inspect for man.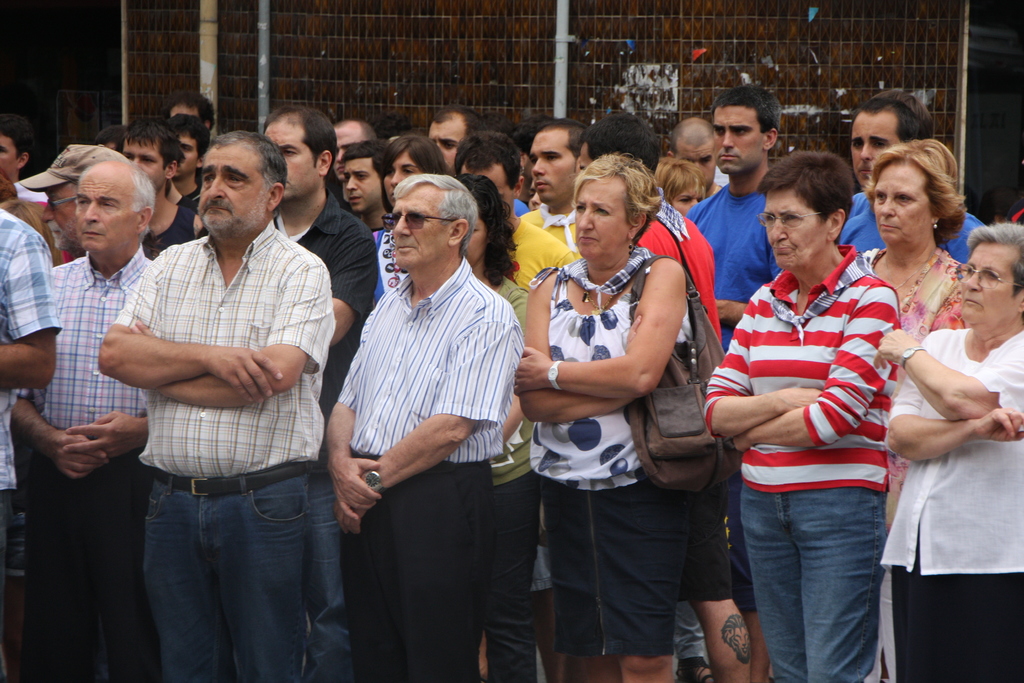
Inspection: Rect(667, 117, 728, 199).
